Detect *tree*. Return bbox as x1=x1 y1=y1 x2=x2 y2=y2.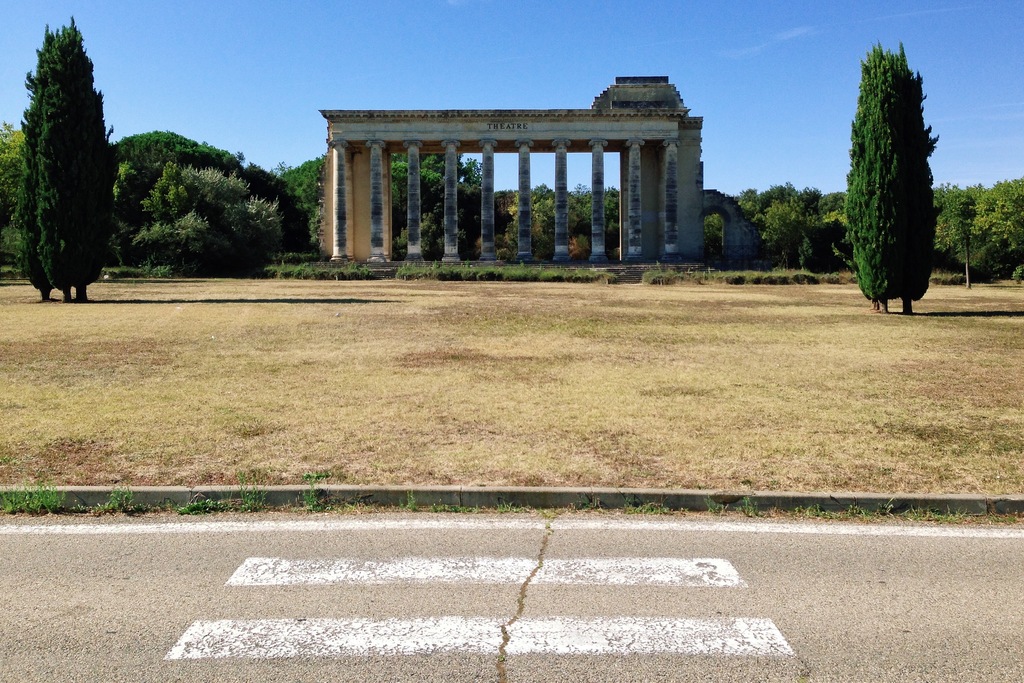
x1=701 y1=178 x2=851 y2=277.
